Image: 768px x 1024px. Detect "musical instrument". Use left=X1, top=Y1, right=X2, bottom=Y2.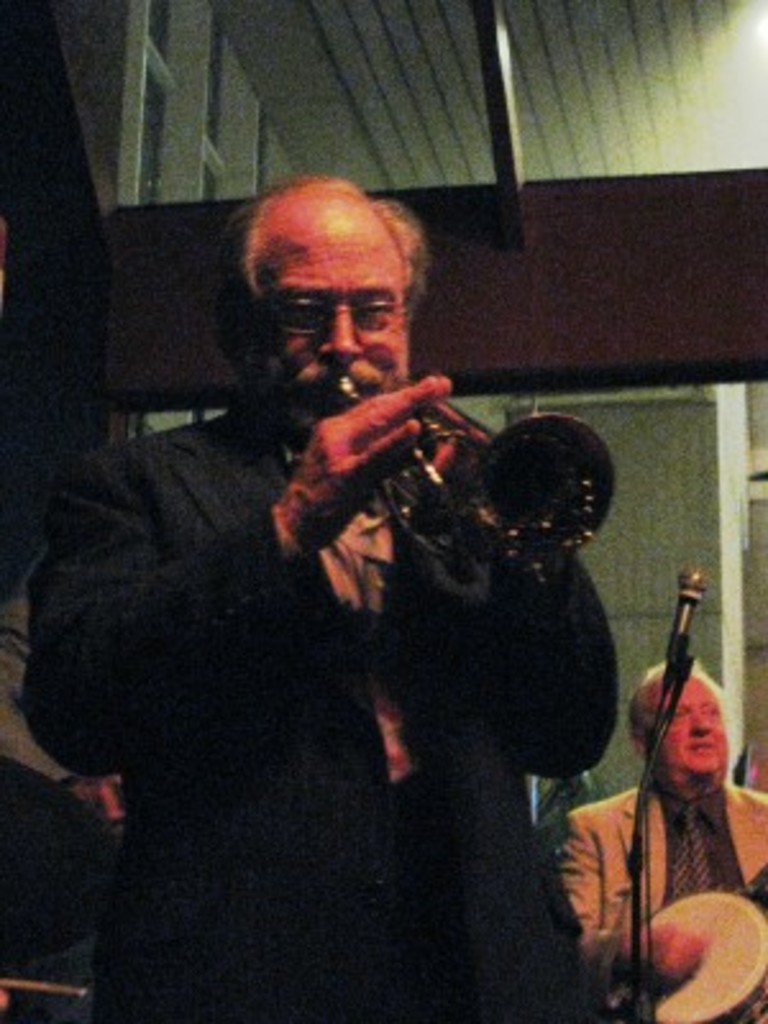
left=635, top=888, right=765, bottom=1021.
